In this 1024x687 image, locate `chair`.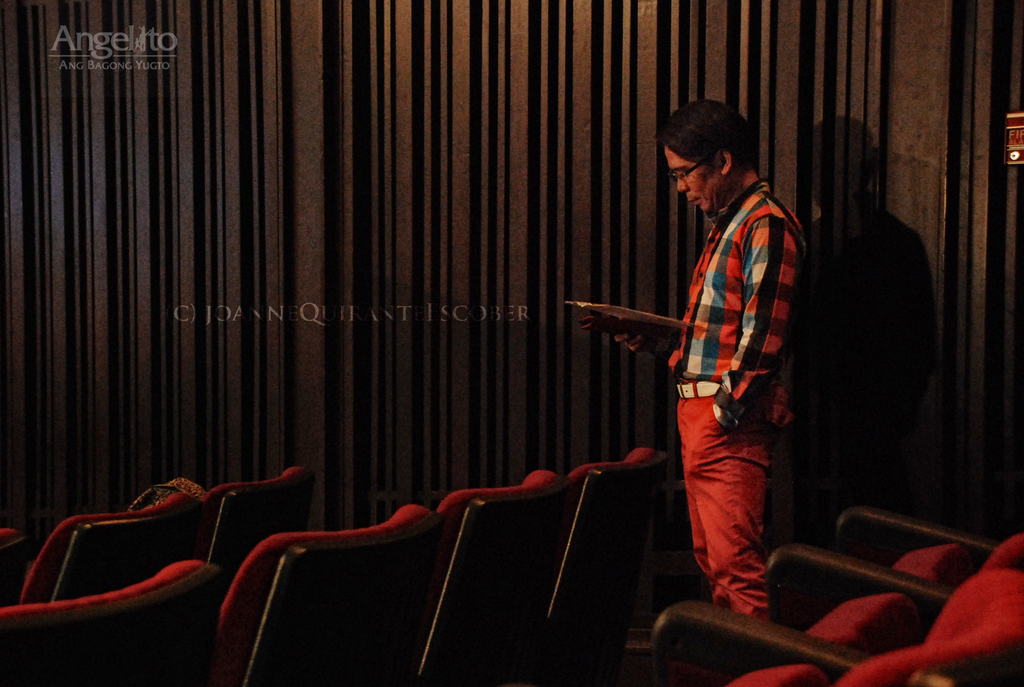
Bounding box: <bbox>645, 612, 971, 686</bbox>.
